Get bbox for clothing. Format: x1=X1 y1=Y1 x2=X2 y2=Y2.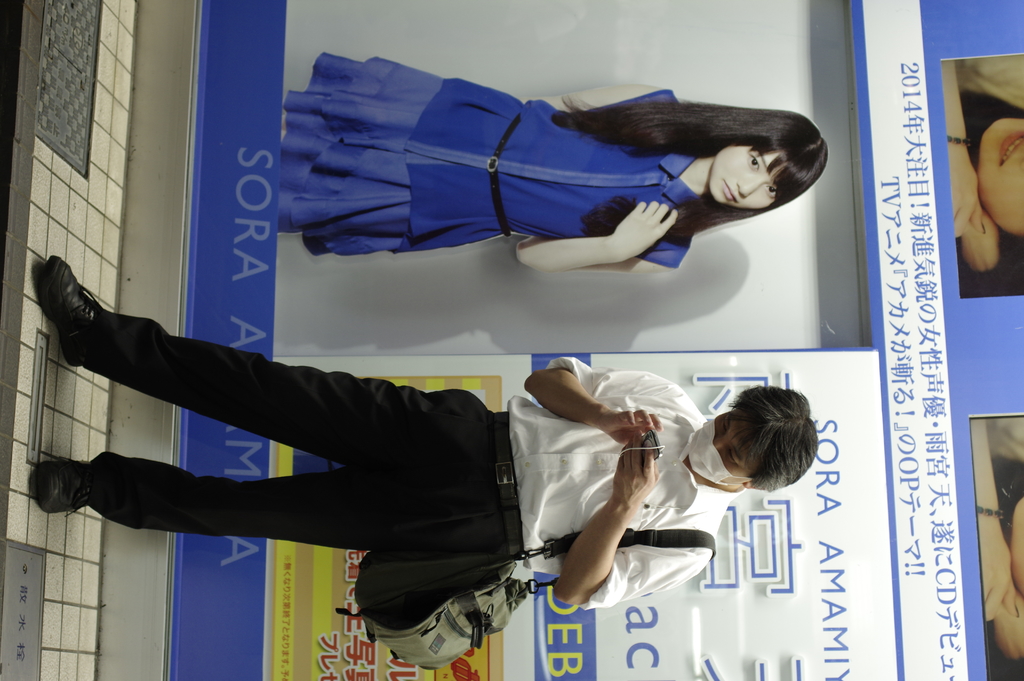
x1=292 y1=62 x2=794 y2=278.
